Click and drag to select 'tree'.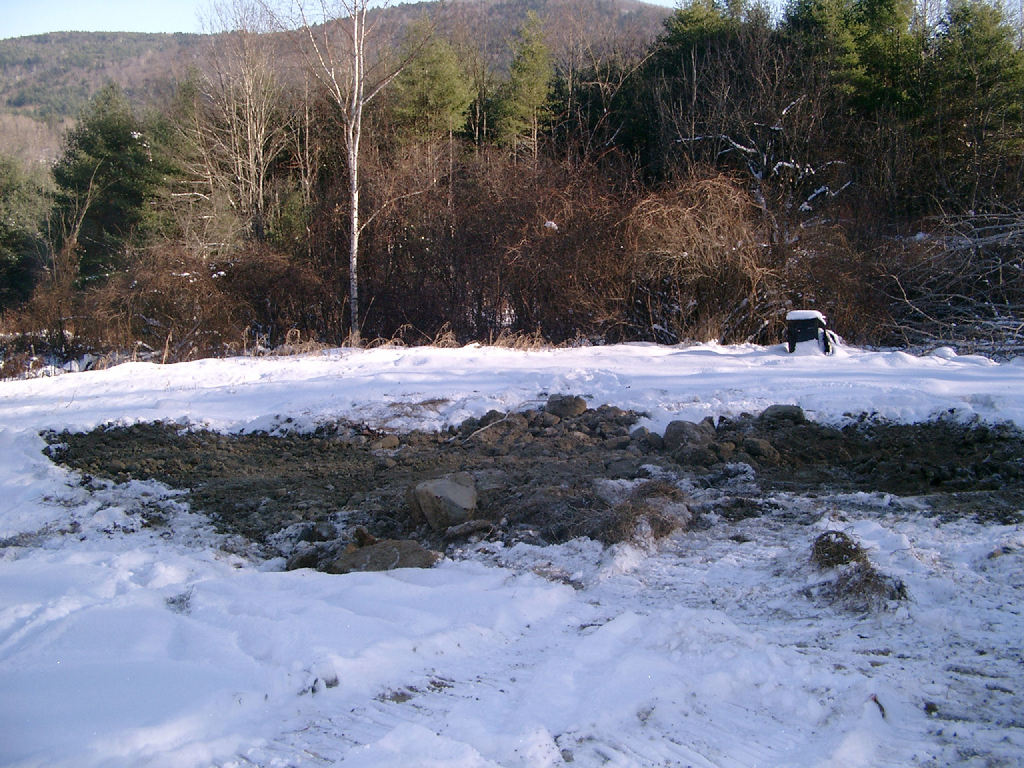
Selection: bbox=(698, 0, 771, 137).
